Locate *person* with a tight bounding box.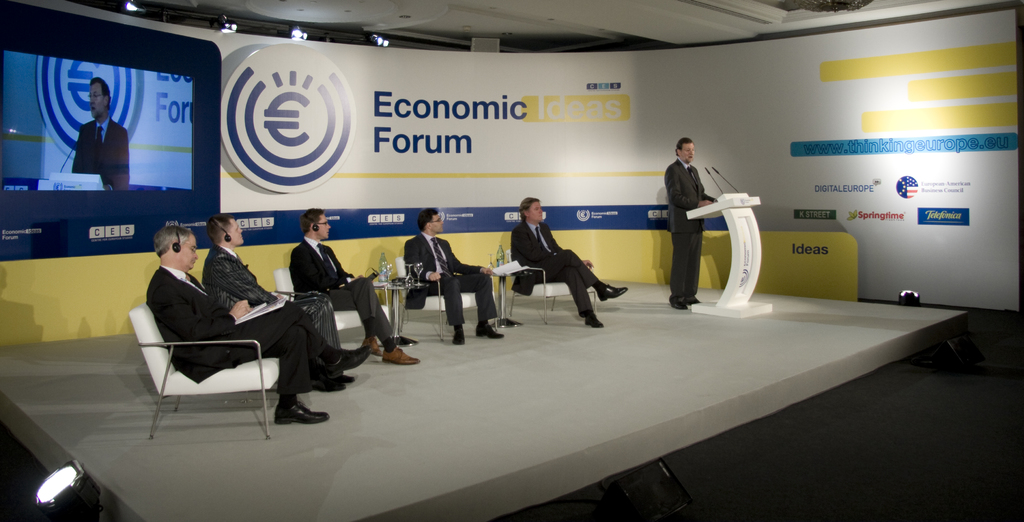
<box>200,214,356,393</box>.
